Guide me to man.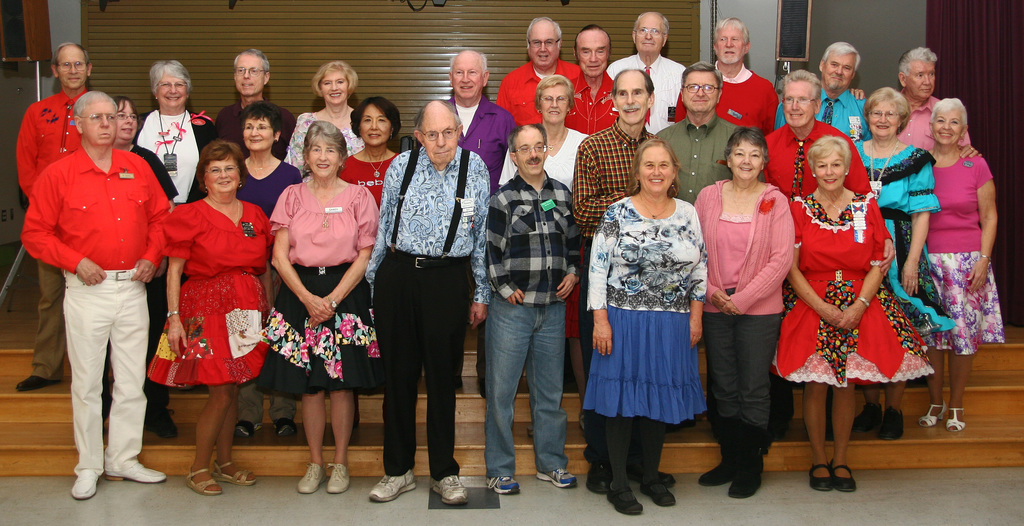
Guidance: <box>572,69,675,491</box>.
